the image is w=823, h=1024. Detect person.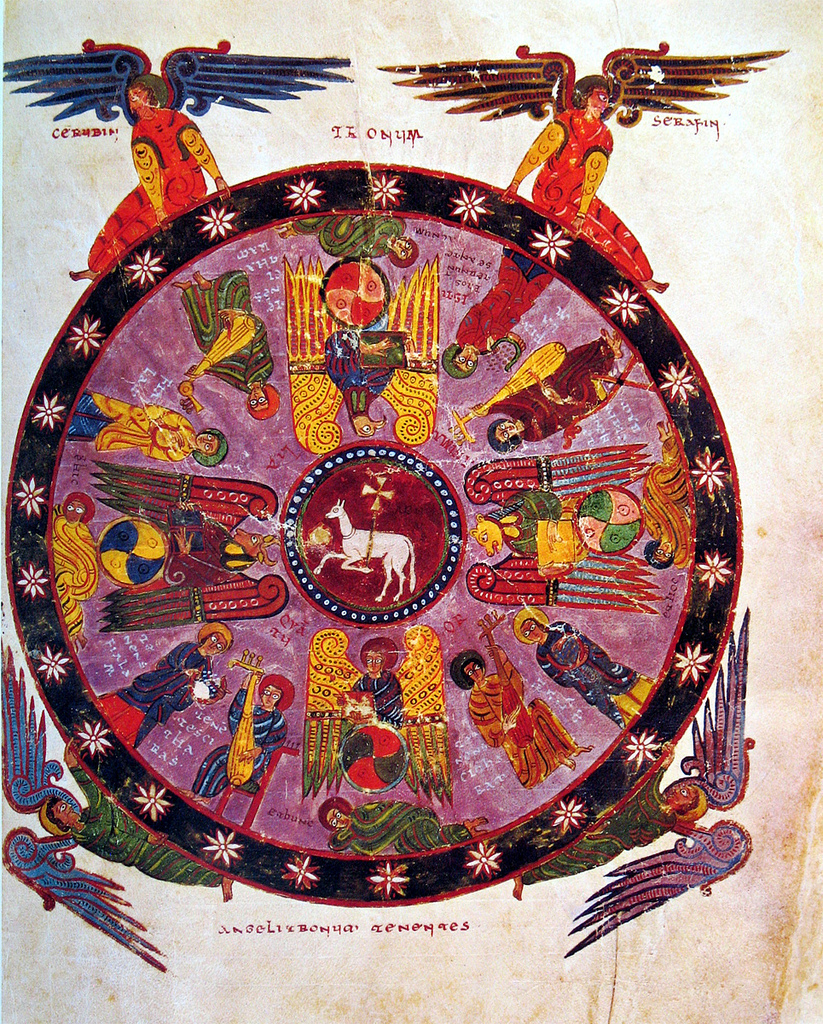
Detection: 97/620/230/748.
